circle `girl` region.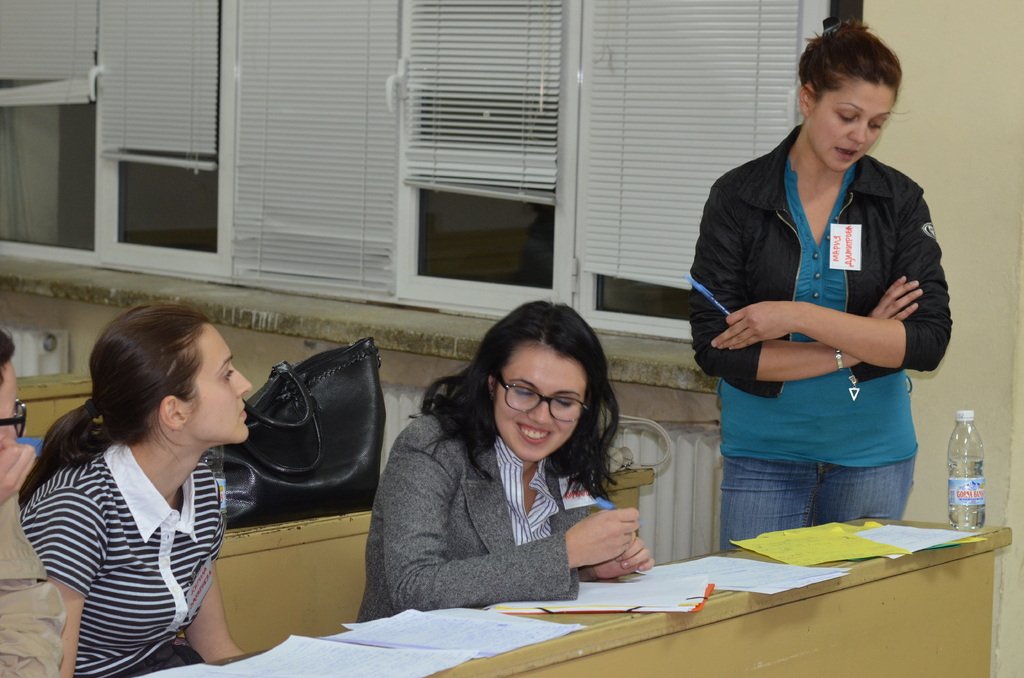
Region: <bbox>357, 300, 655, 621</bbox>.
